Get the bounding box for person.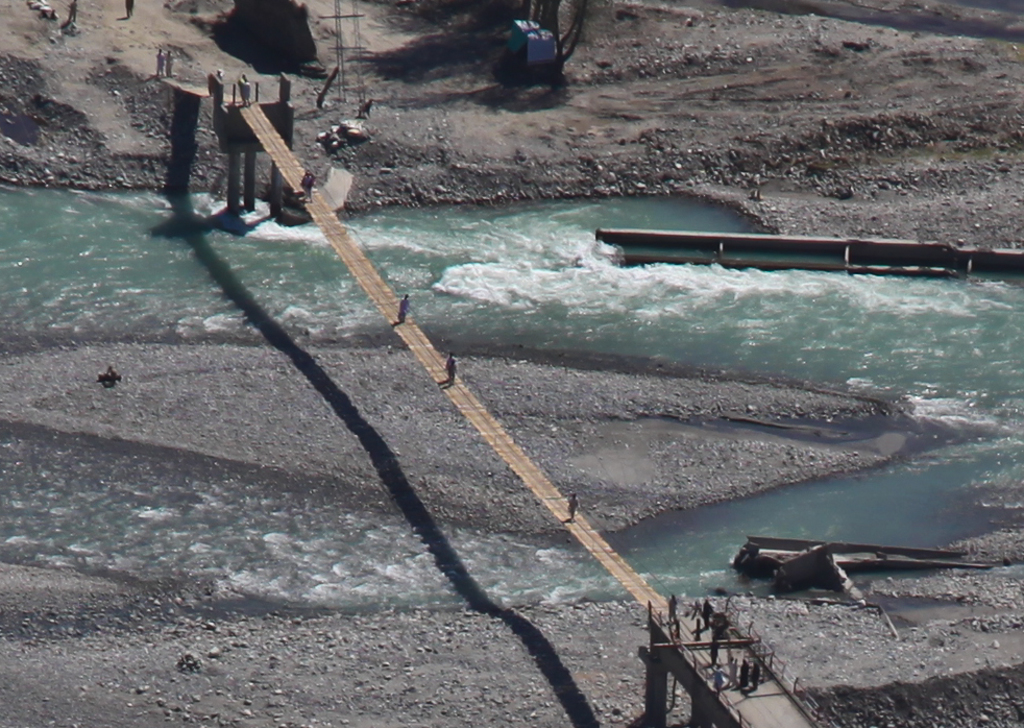
<bbox>445, 353, 452, 385</bbox>.
